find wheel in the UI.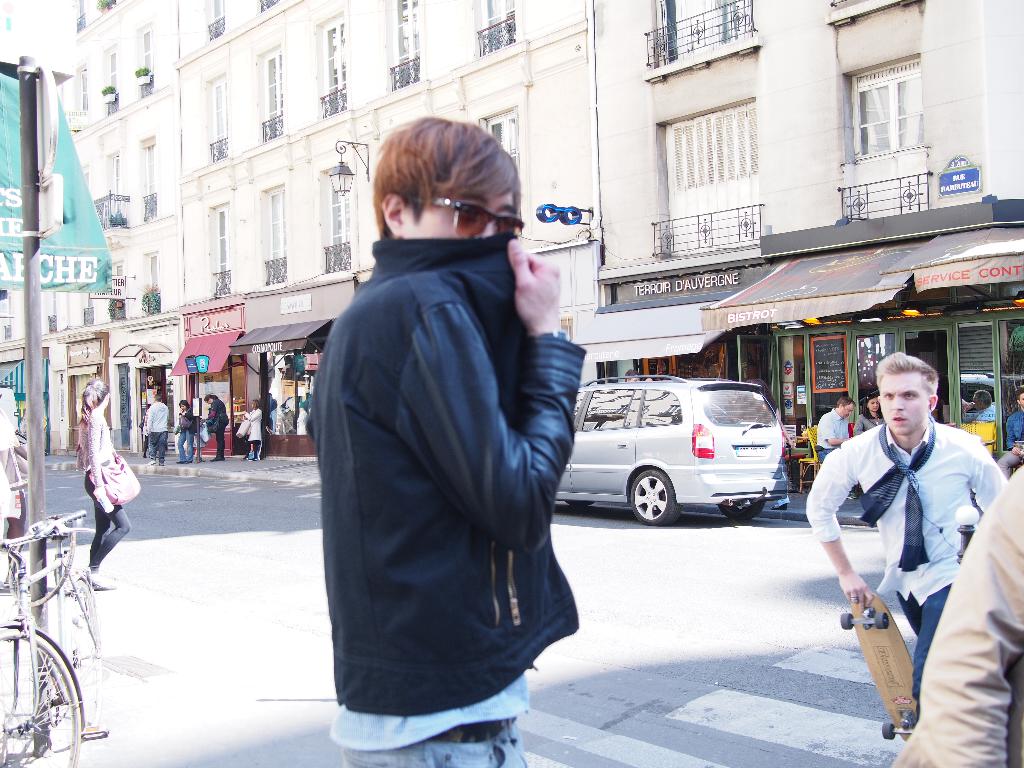
UI element at <region>65, 573, 107, 729</region>.
